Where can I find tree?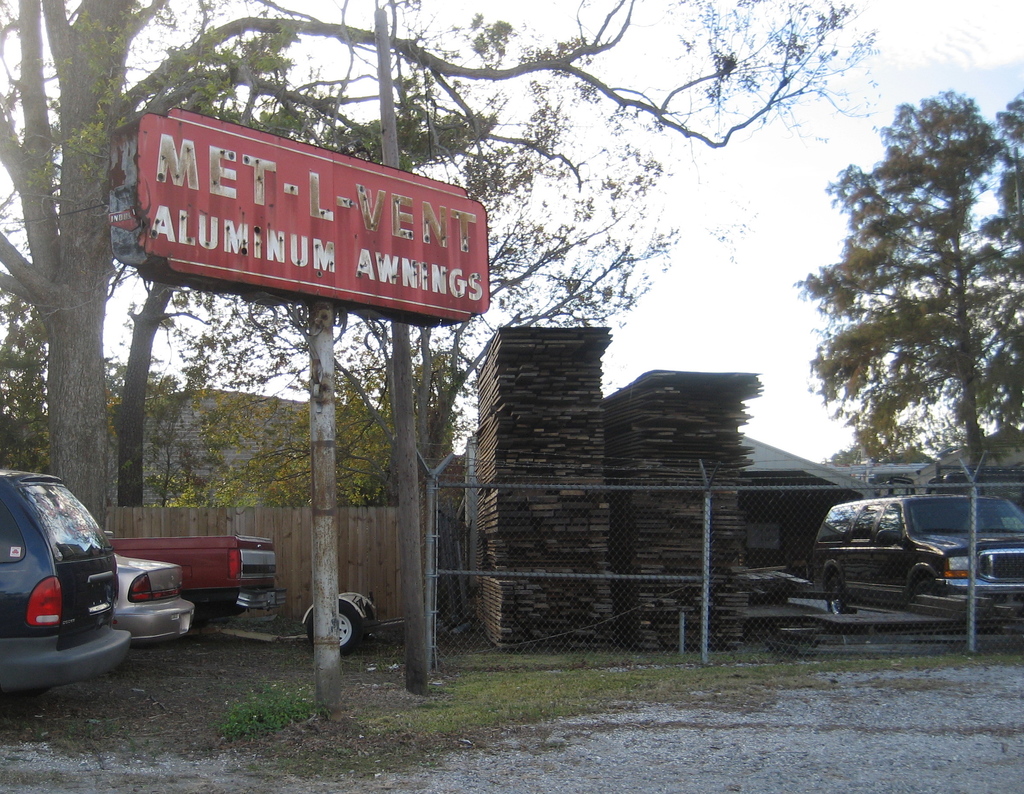
You can find it at 0/0/890/535.
